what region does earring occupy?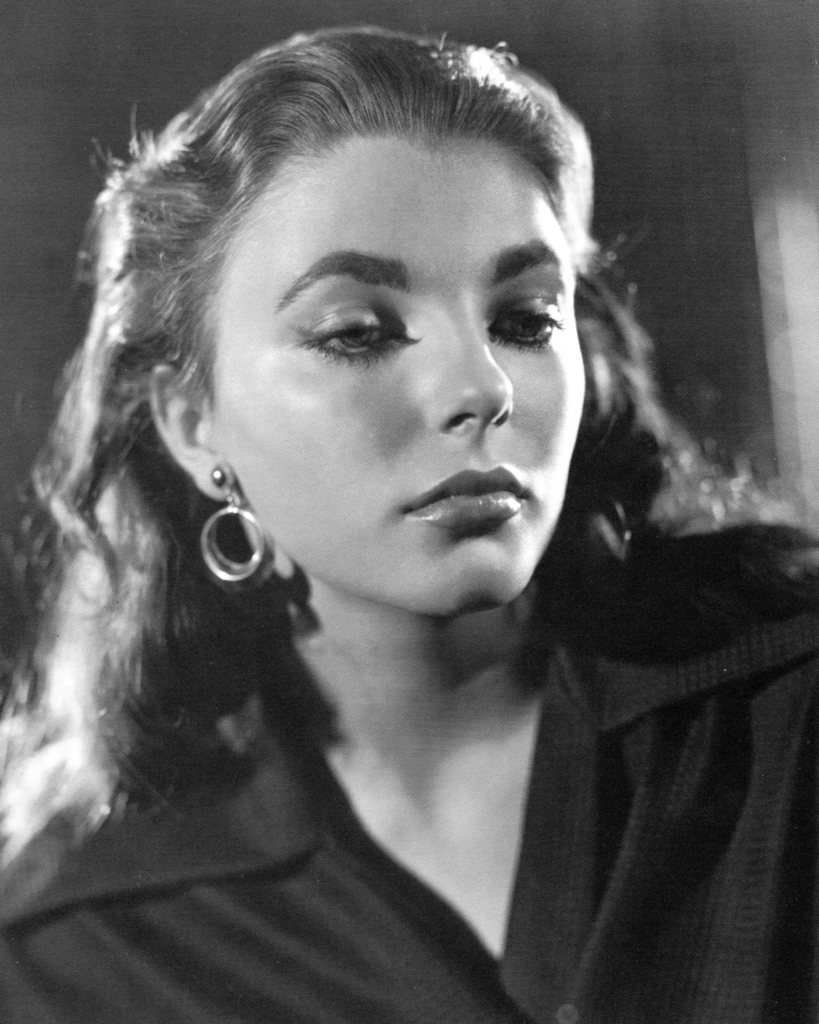
(left=197, top=463, right=279, bottom=596).
